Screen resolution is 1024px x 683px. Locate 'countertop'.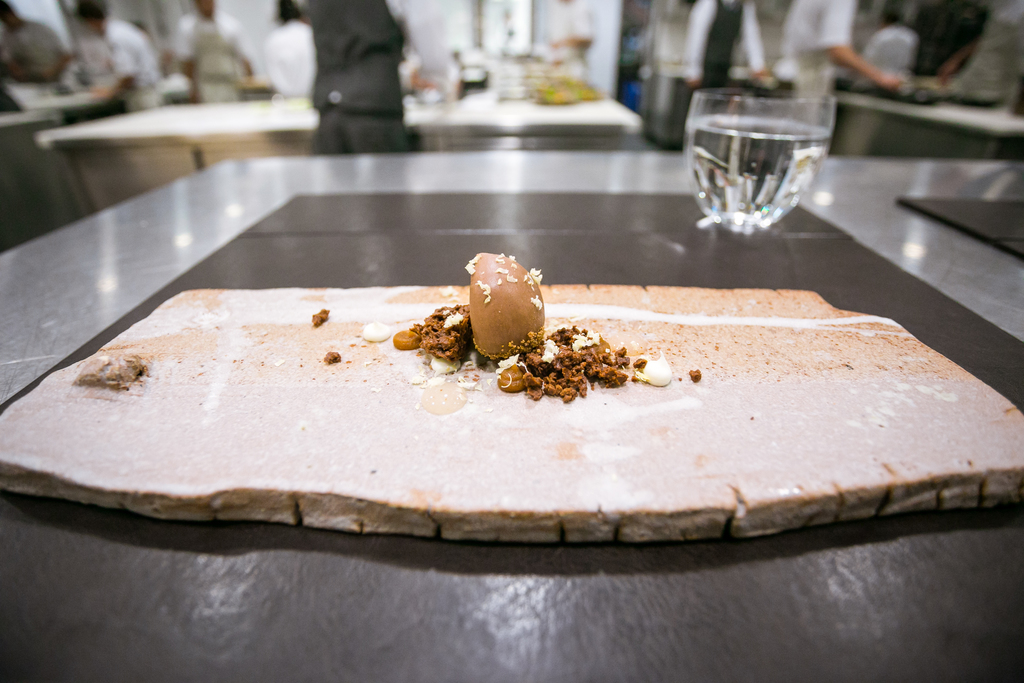
x1=40 y1=95 x2=644 y2=214.
